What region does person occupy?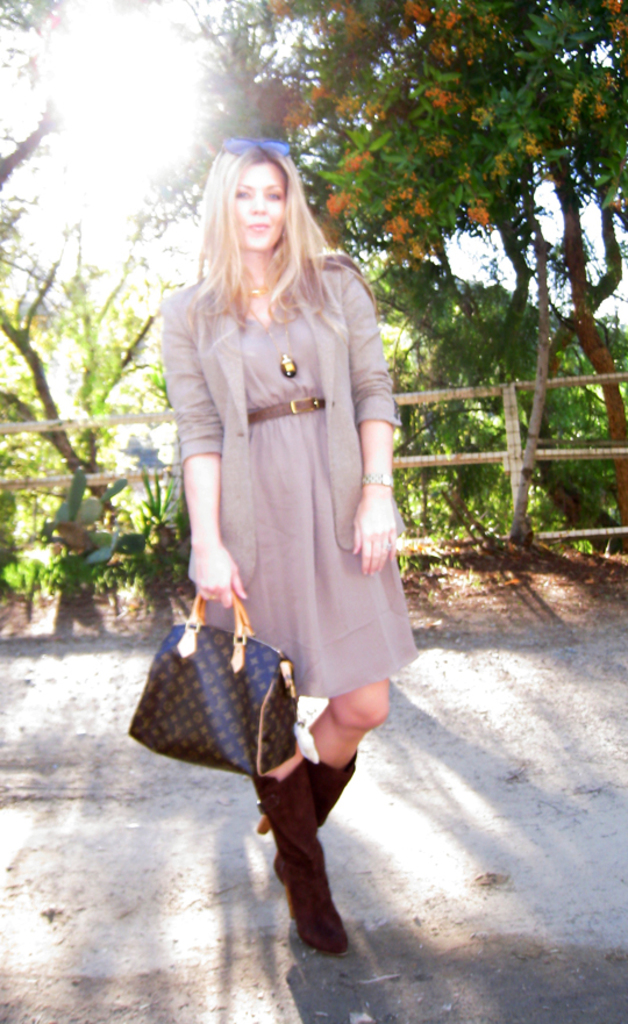
select_region(147, 100, 421, 994).
